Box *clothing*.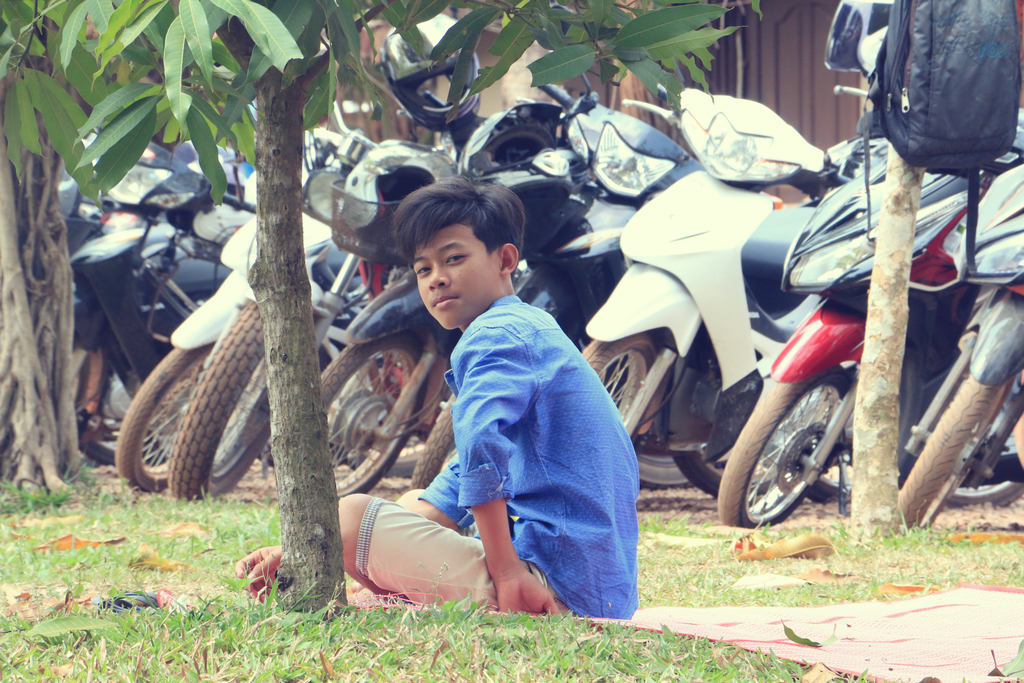
Rect(405, 217, 651, 625).
